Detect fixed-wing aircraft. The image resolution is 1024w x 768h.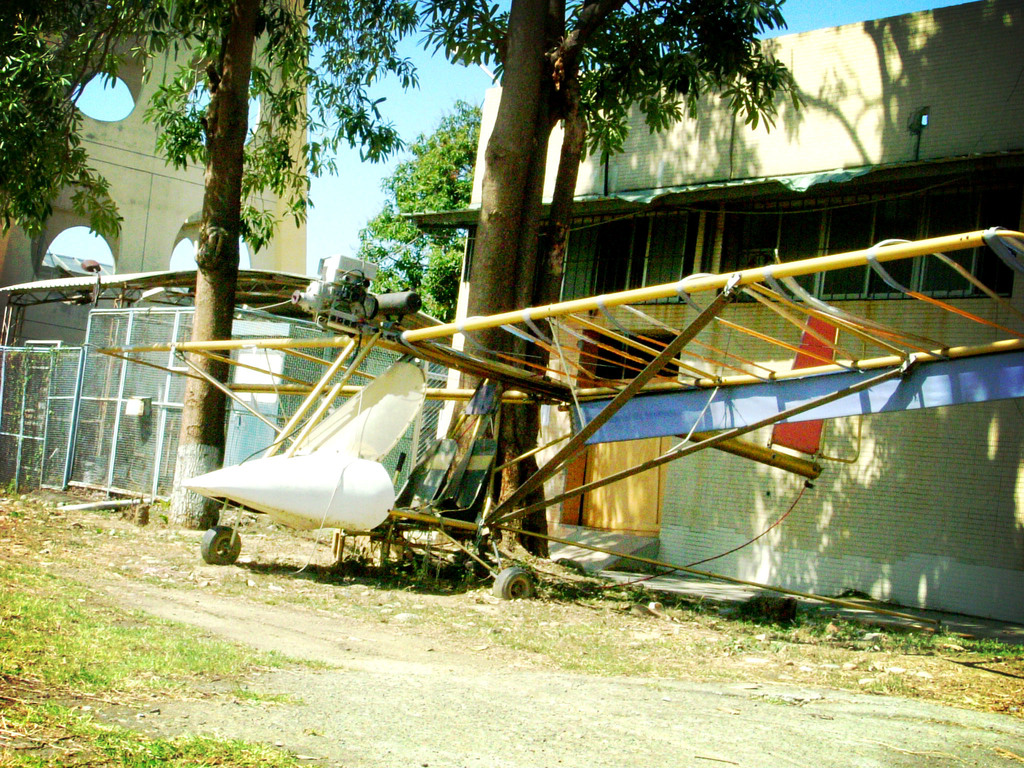
[92, 224, 1023, 611].
